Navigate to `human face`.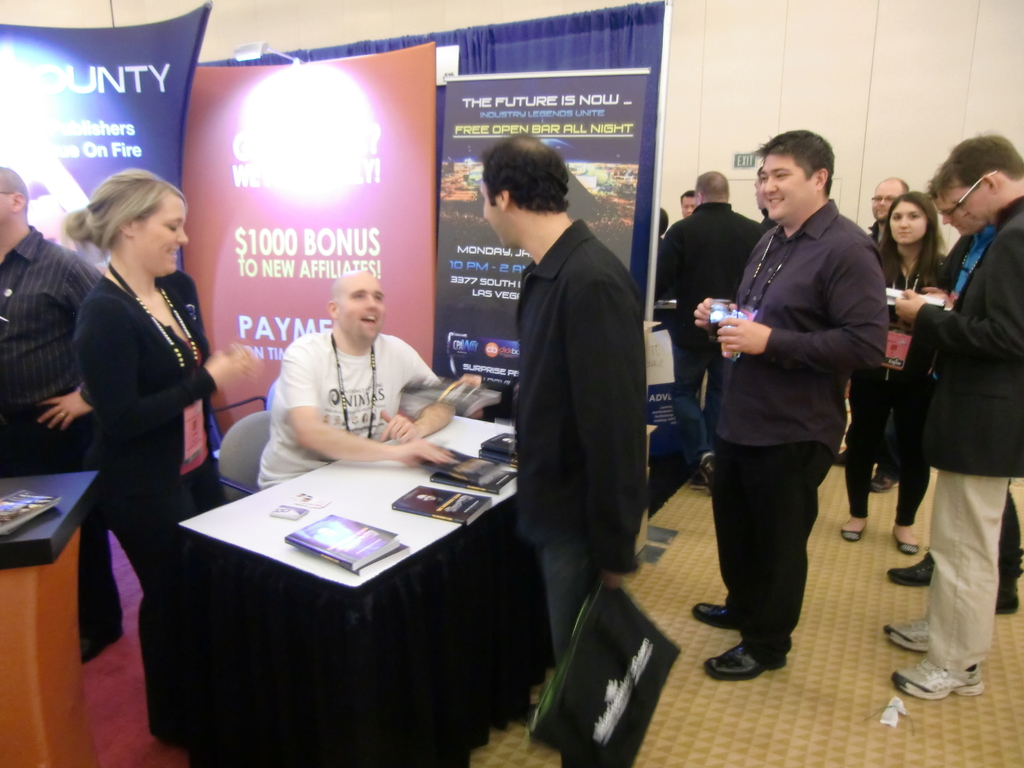
Navigation target: left=127, top=186, right=189, bottom=281.
